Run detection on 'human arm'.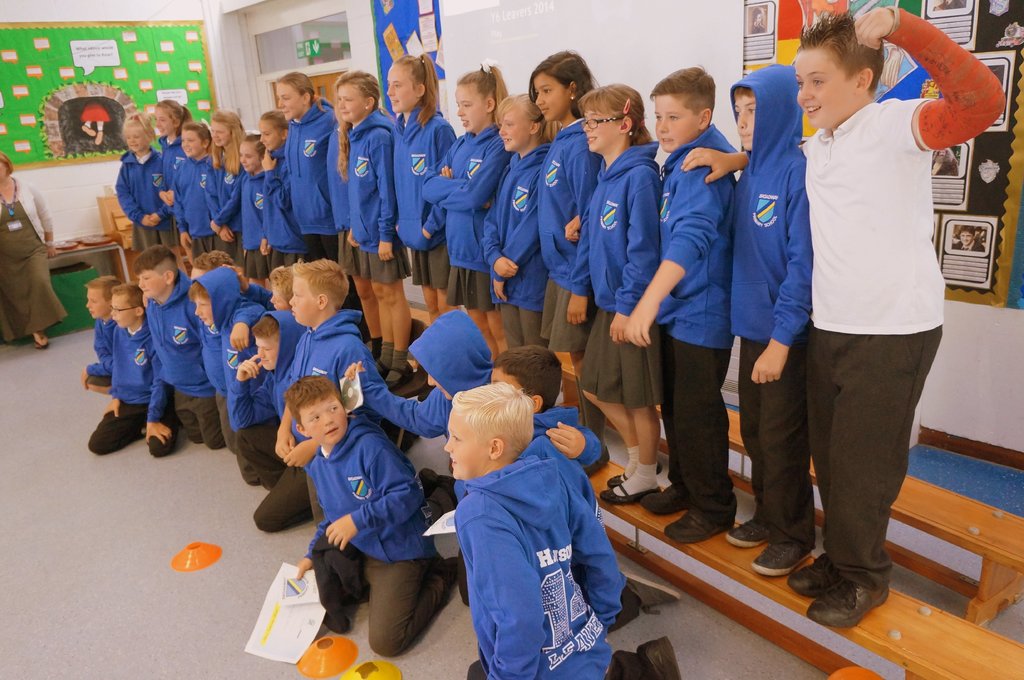
Result: (102, 328, 133, 417).
